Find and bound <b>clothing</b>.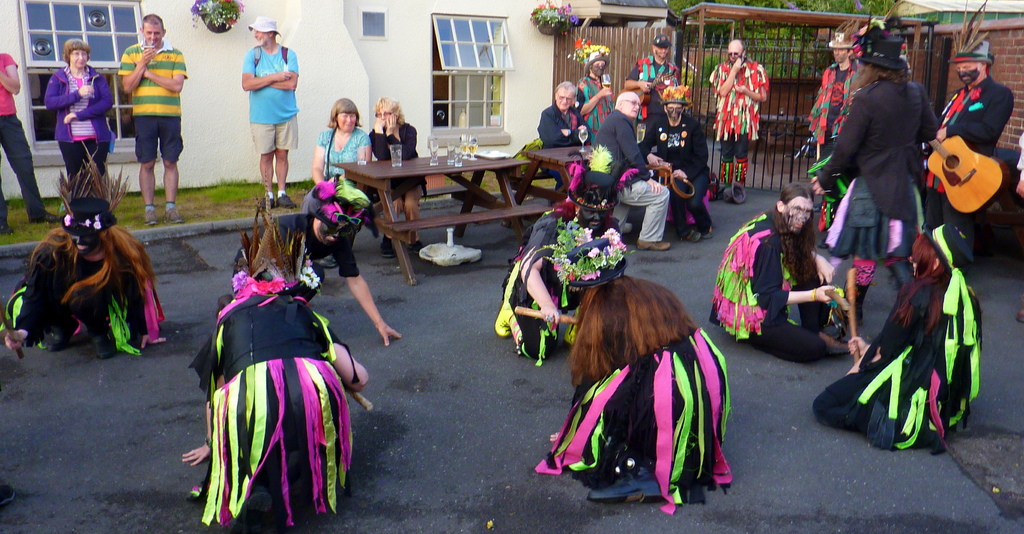
Bound: BBox(242, 42, 298, 159).
